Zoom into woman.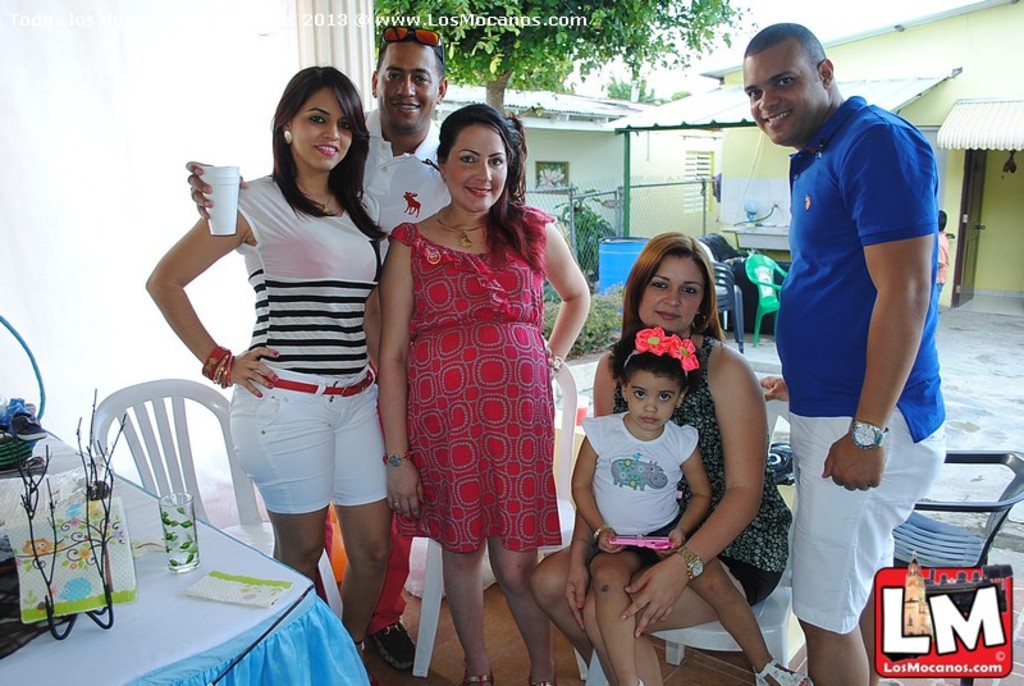
Zoom target: bbox(170, 73, 402, 644).
